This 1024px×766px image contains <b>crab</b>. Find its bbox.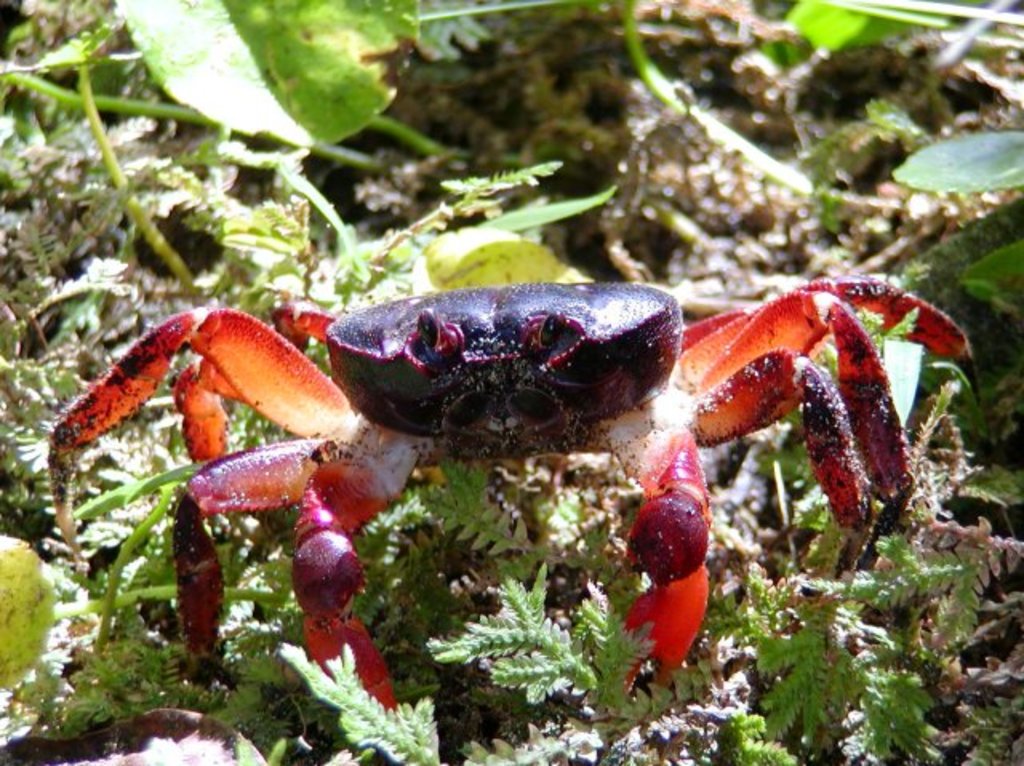
[45, 278, 986, 716].
